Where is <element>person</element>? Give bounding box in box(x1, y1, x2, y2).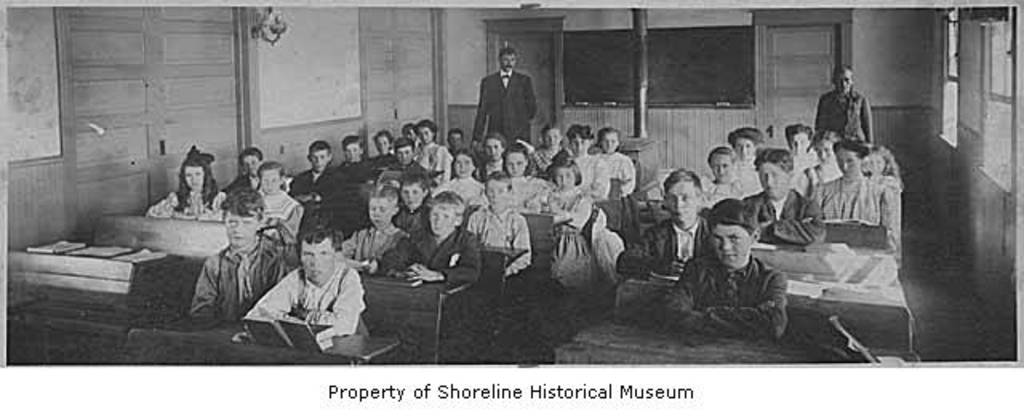
box(248, 240, 365, 344).
